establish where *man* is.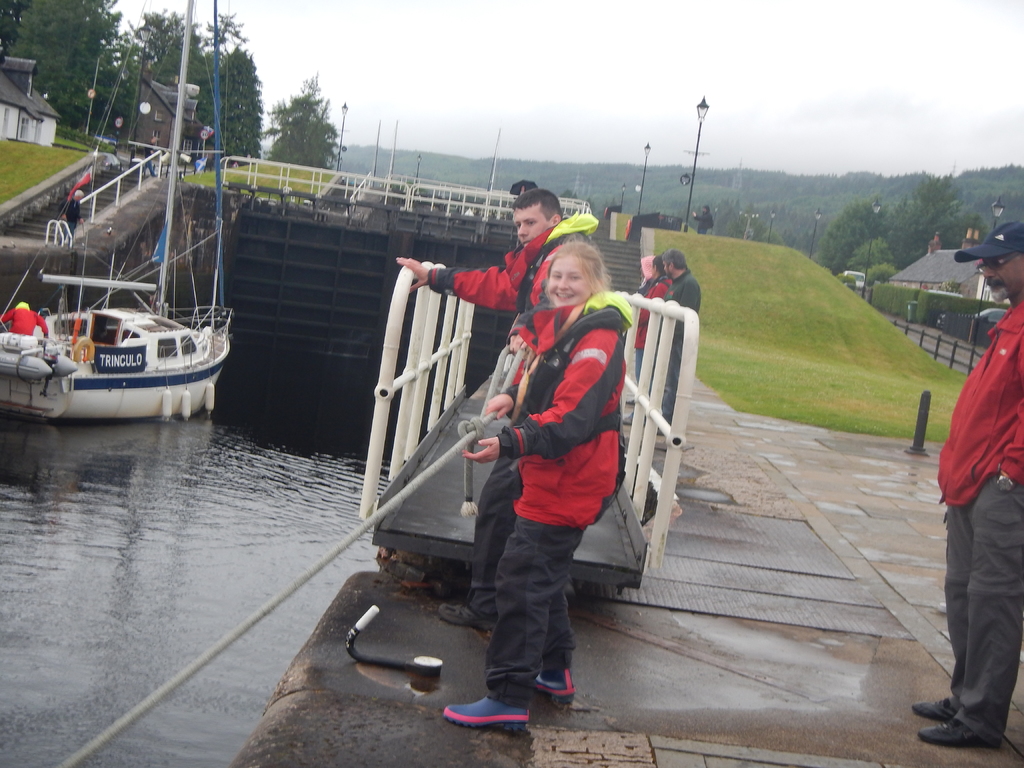
Established at 919/221/1023/744.
